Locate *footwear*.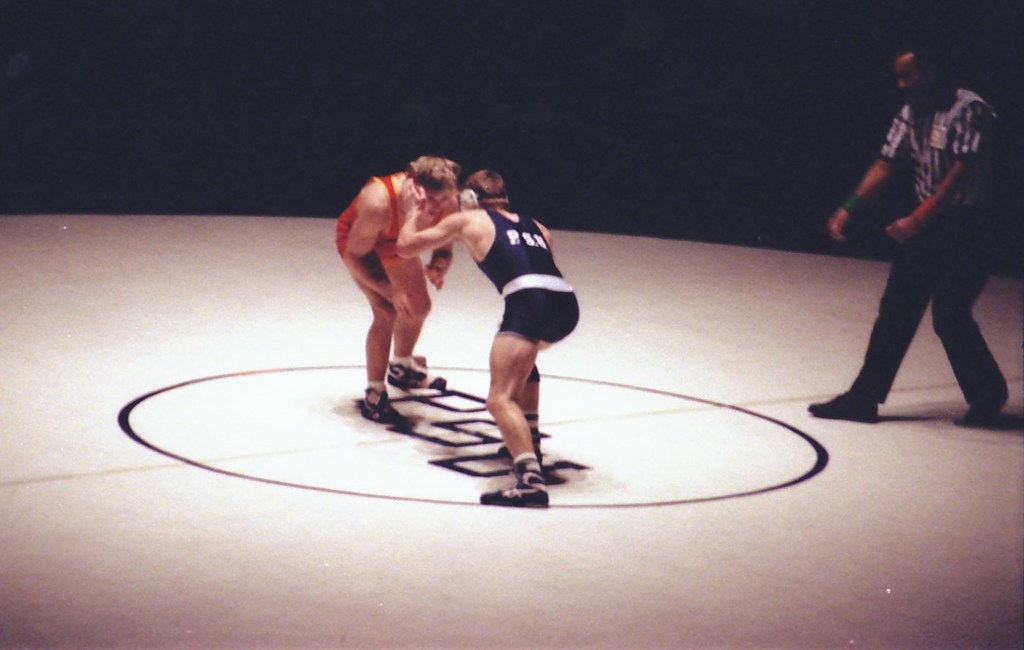
Bounding box: box(483, 482, 542, 504).
